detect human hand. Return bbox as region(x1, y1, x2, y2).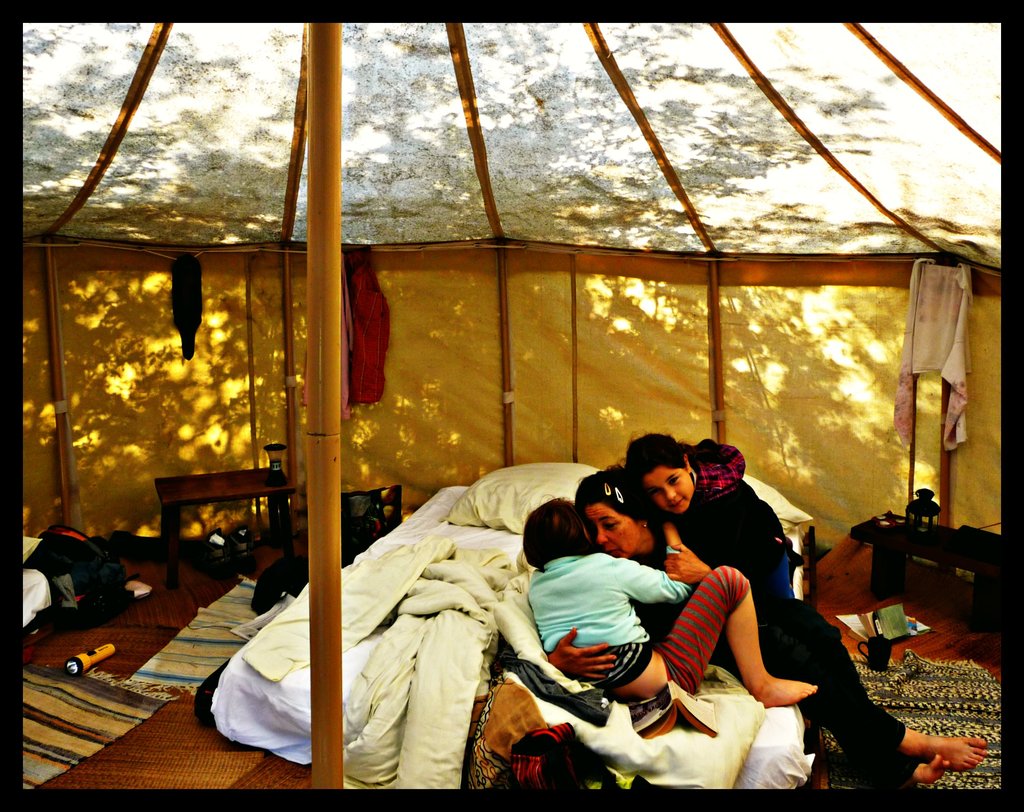
region(665, 544, 710, 585).
